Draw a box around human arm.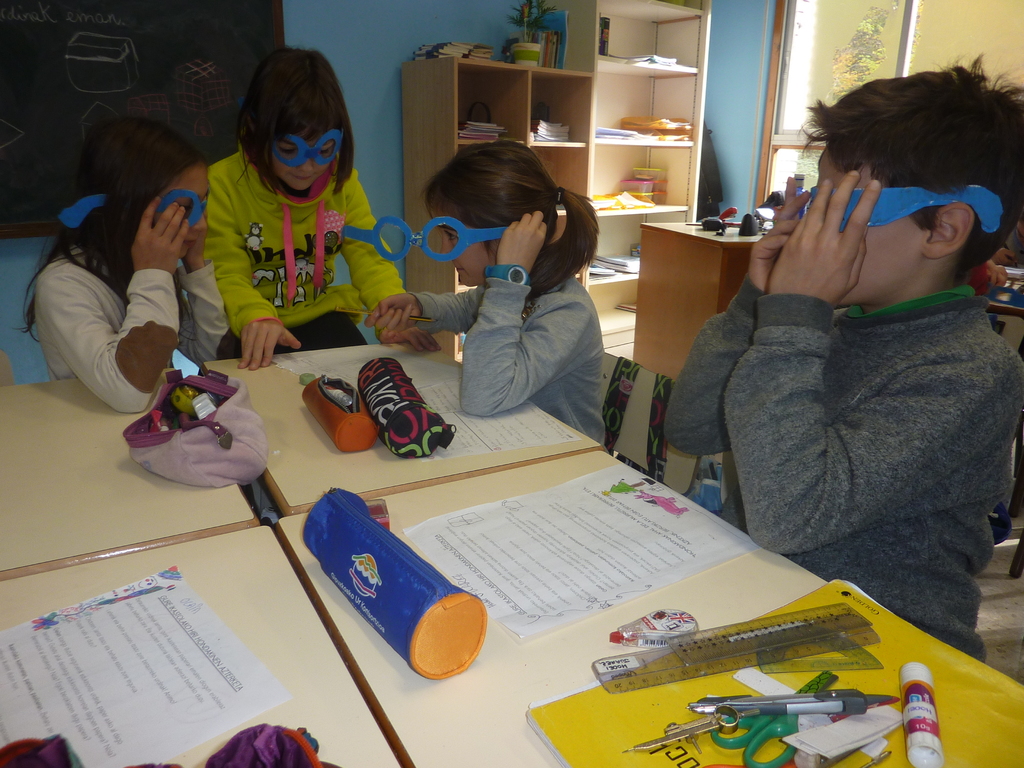
select_region(207, 168, 300, 371).
